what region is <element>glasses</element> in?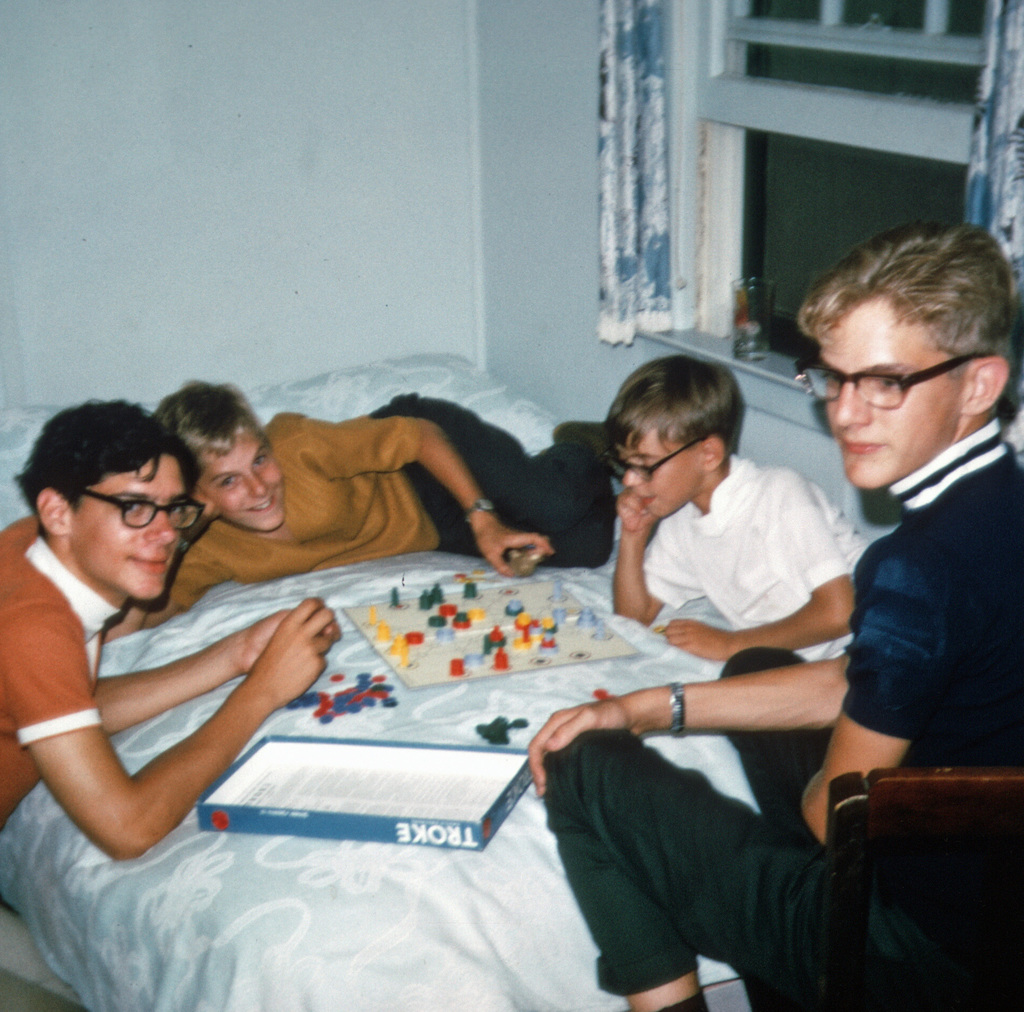
region(58, 494, 211, 531).
